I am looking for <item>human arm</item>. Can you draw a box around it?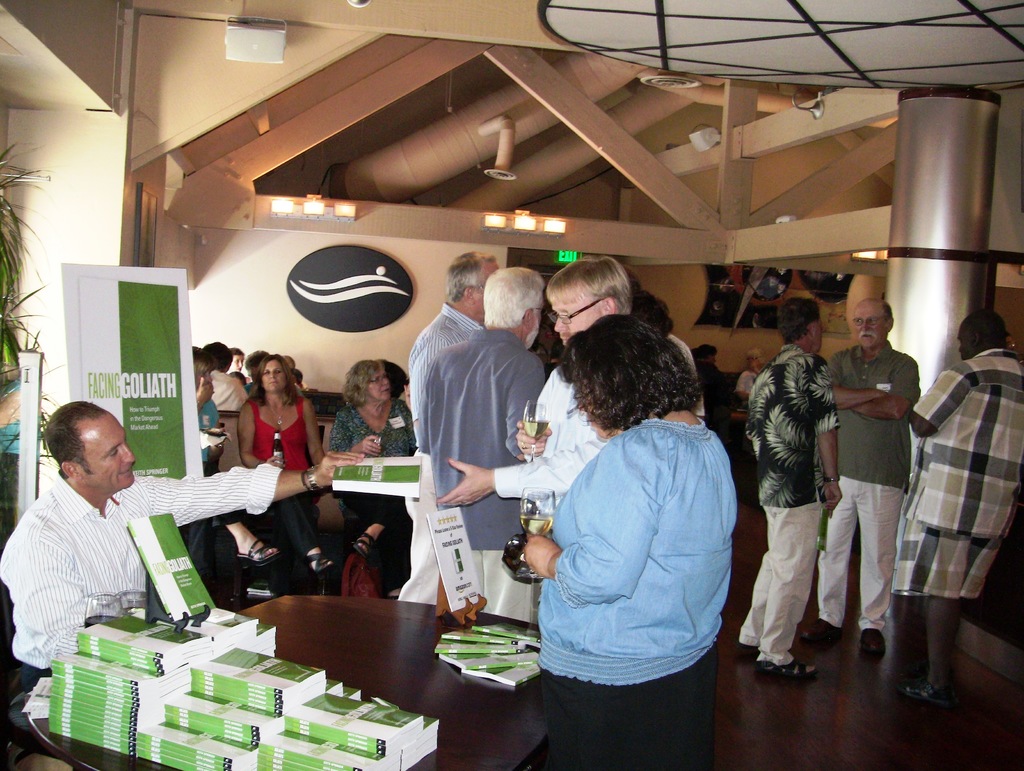
Sure, the bounding box is (419, 375, 431, 453).
